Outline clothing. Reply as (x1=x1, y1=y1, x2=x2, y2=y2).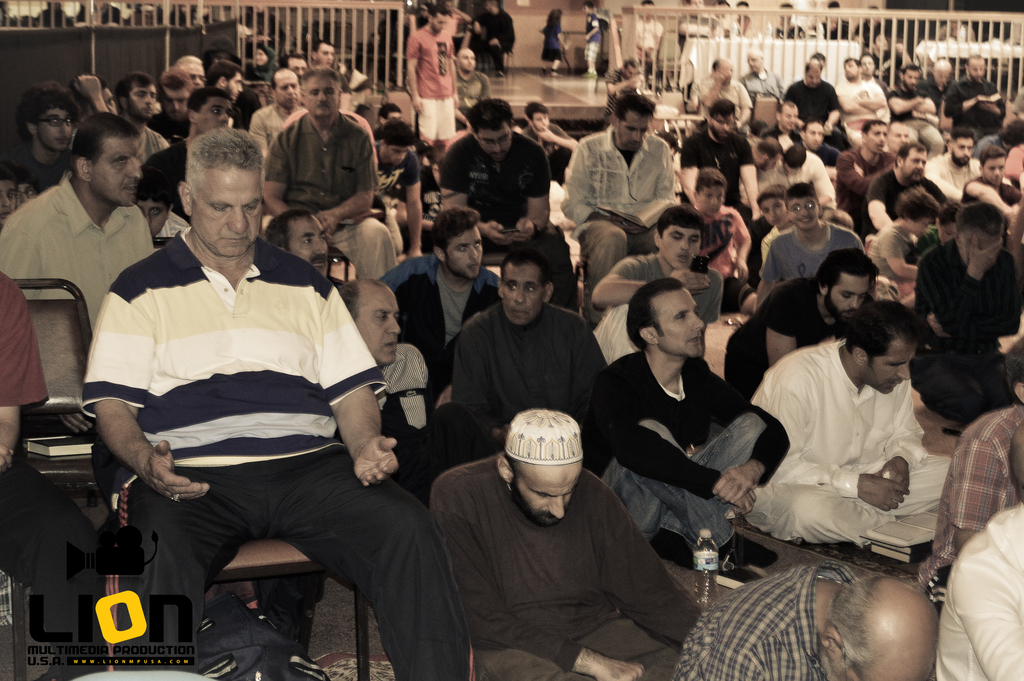
(x1=582, y1=208, x2=738, y2=322).
